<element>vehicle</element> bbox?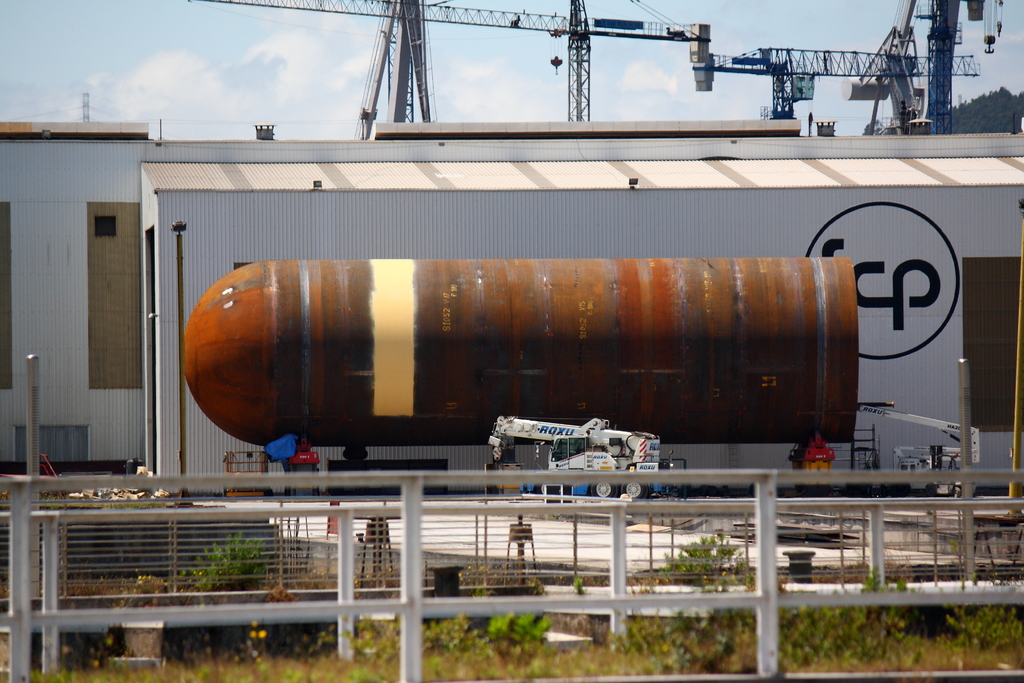
220:447:315:498
